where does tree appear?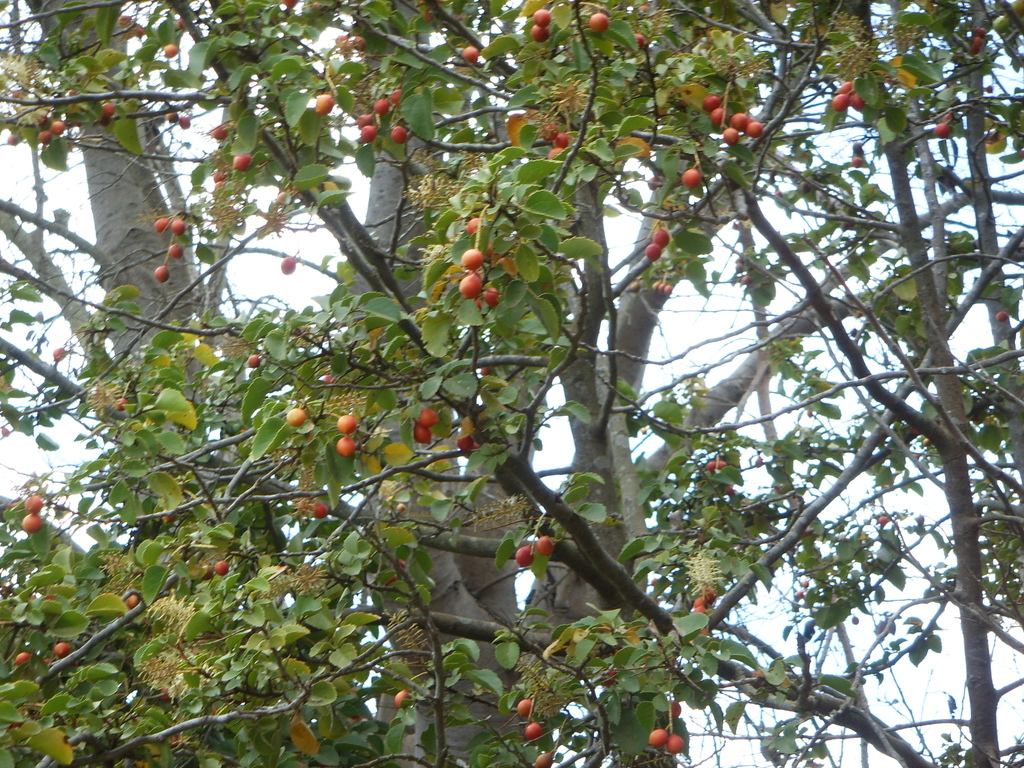
Appears at x1=0, y1=10, x2=1005, y2=767.
